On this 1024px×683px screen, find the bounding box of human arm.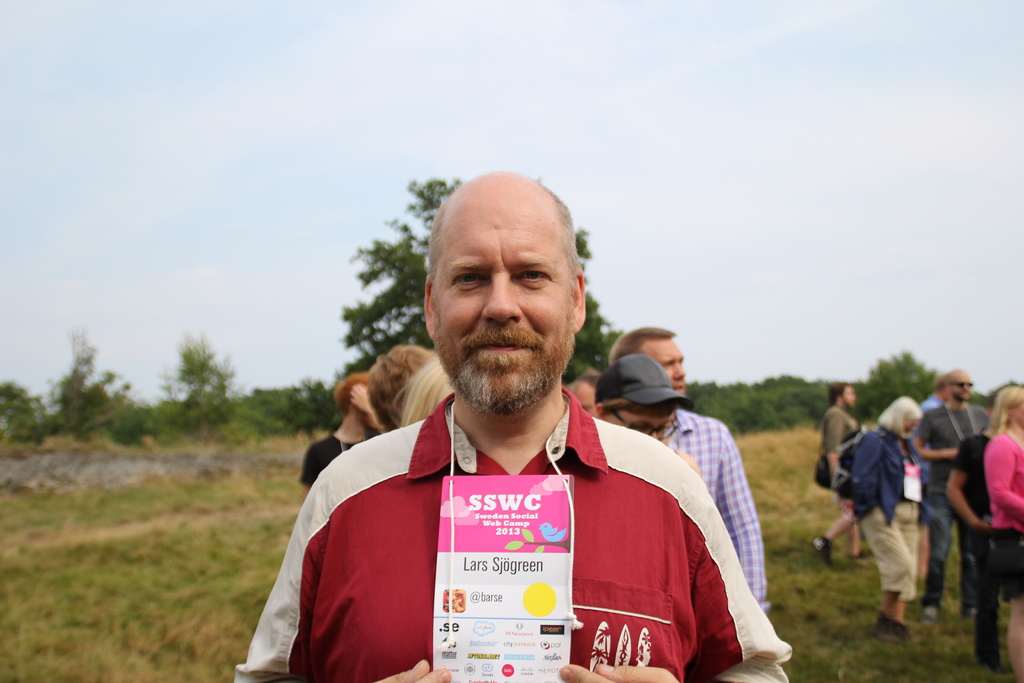
Bounding box: x1=984 y1=432 x2=1023 y2=518.
